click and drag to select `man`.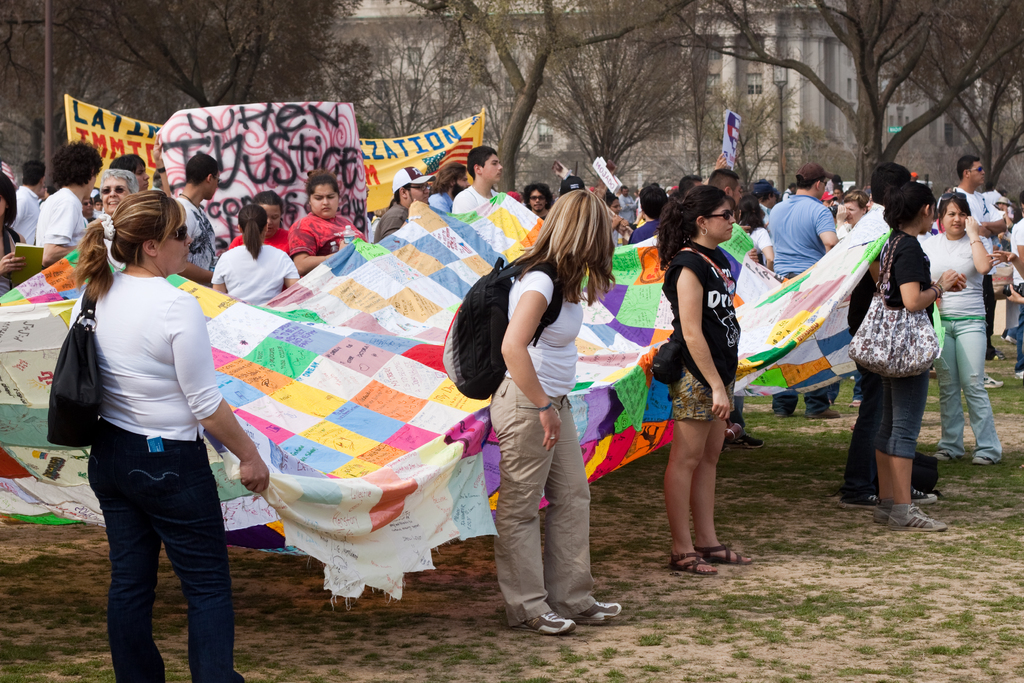
Selection: 751/154/847/428.
